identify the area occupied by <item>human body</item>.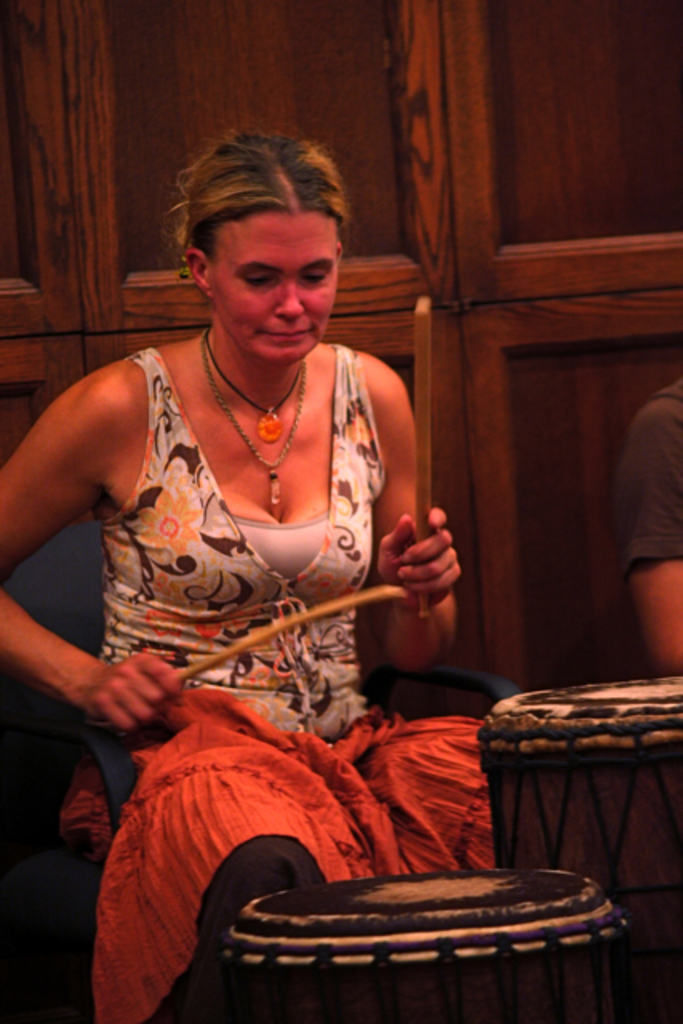
Area: <bbox>0, 174, 461, 989</bbox>.
